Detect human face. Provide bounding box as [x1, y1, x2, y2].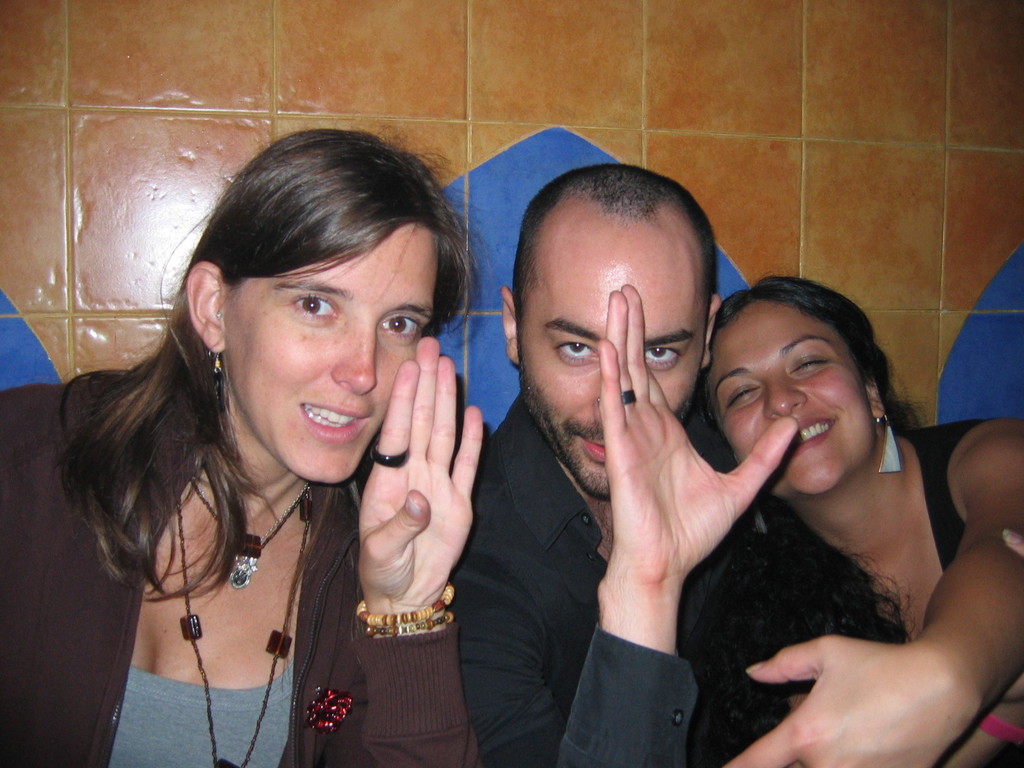
[706, 296, 877, 497].
